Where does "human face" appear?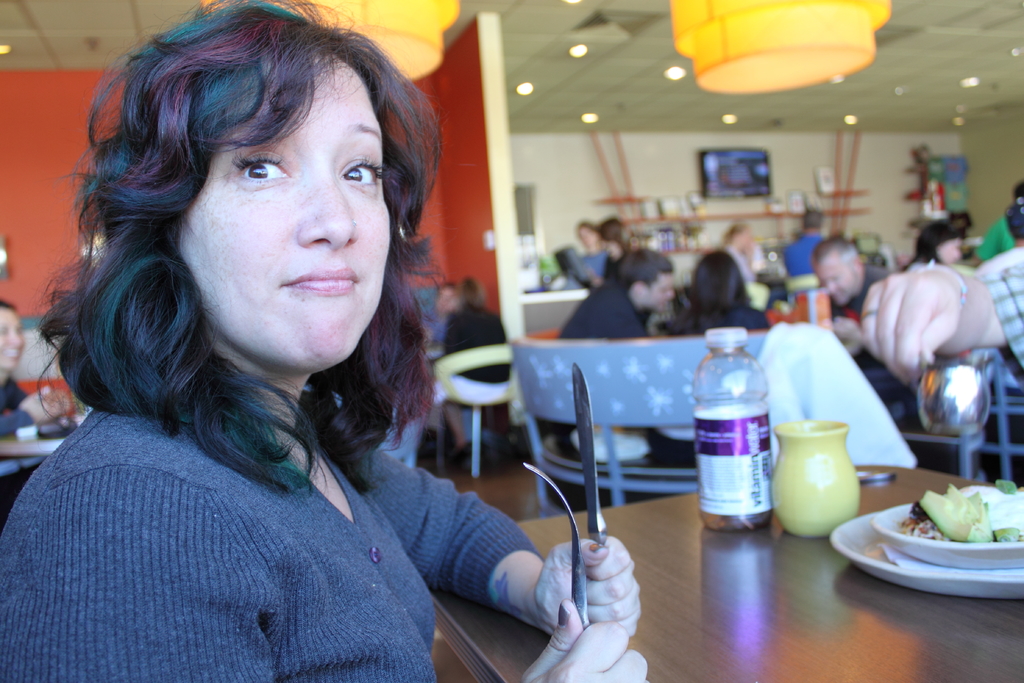
Appears at box(180, 53, 390, 365).
